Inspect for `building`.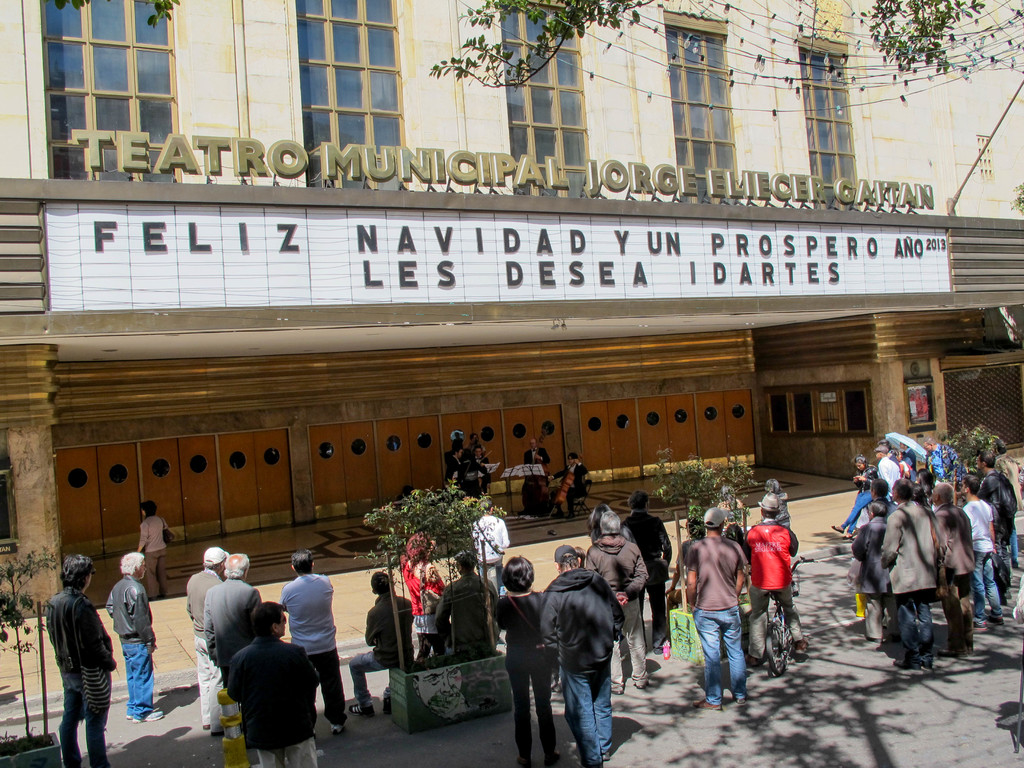
Inspection: detection(0, 0, 1023, 623).
